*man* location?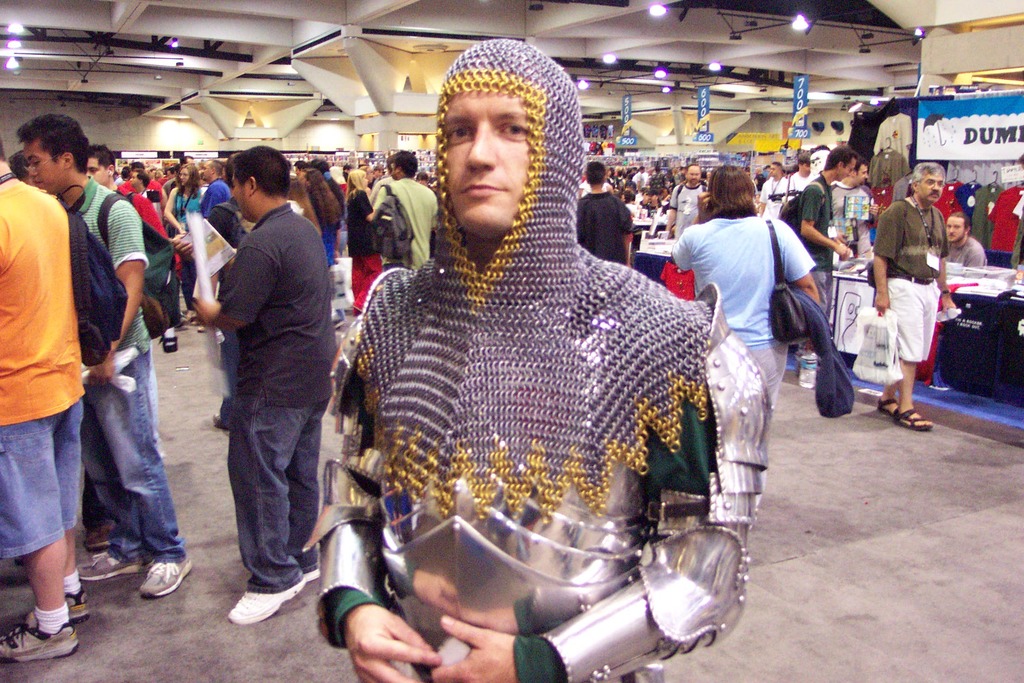
left=821, top=161, right=880, bottom=291
